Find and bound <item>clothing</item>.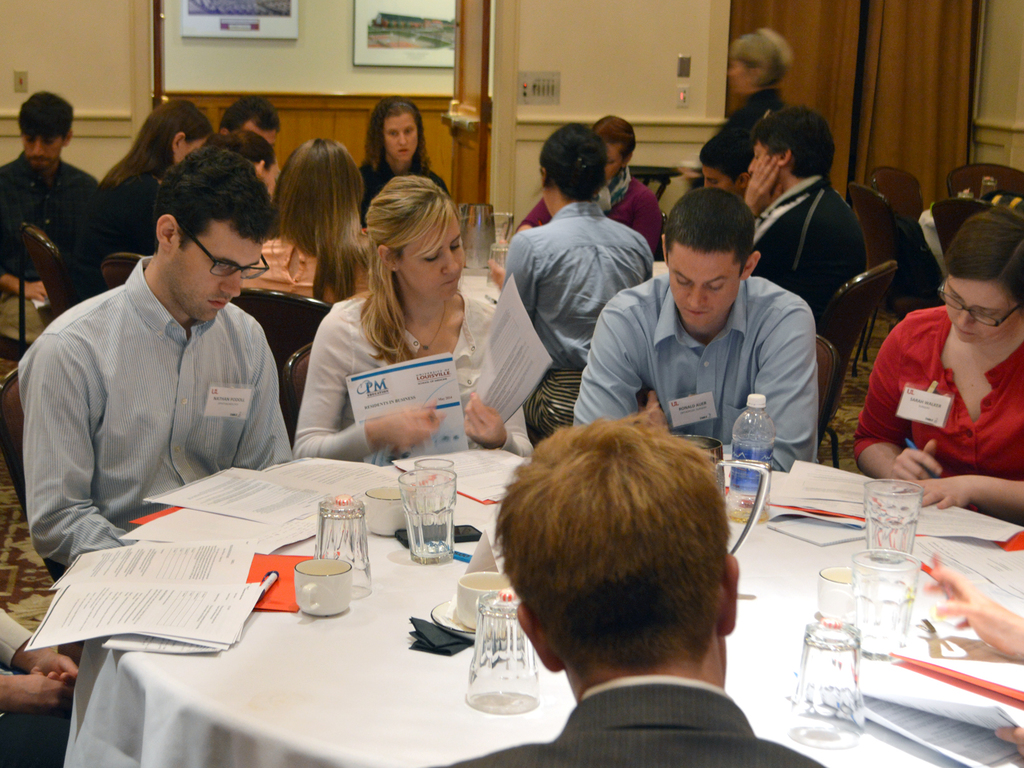
Bound: rect(576, 674, 733, 699).
